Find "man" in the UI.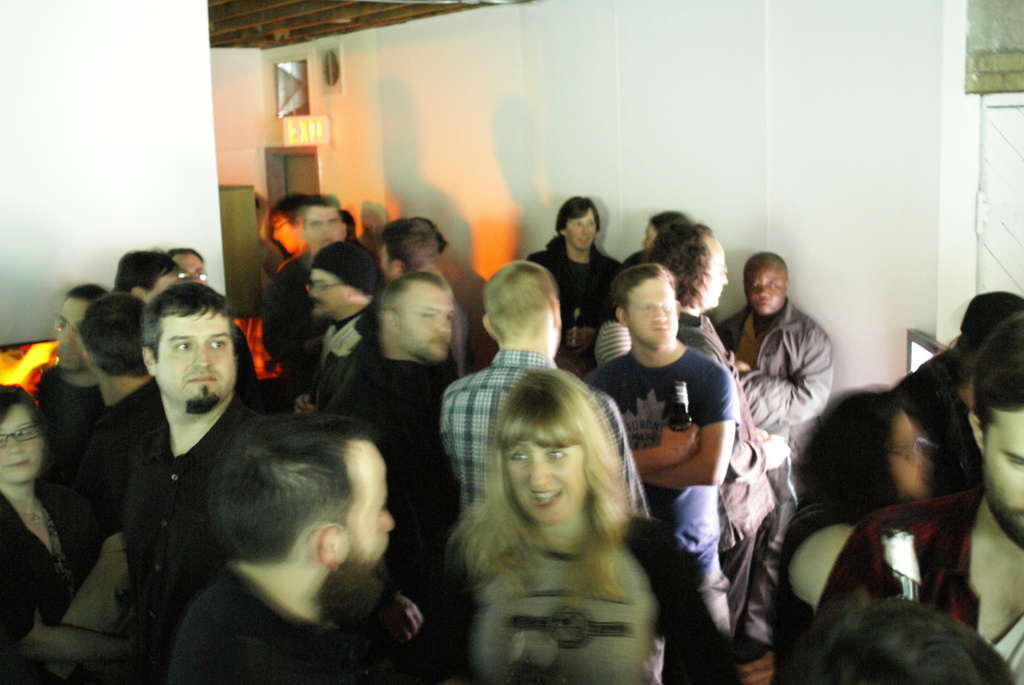
UI element at l=584, t=265, r=742, b=684.
